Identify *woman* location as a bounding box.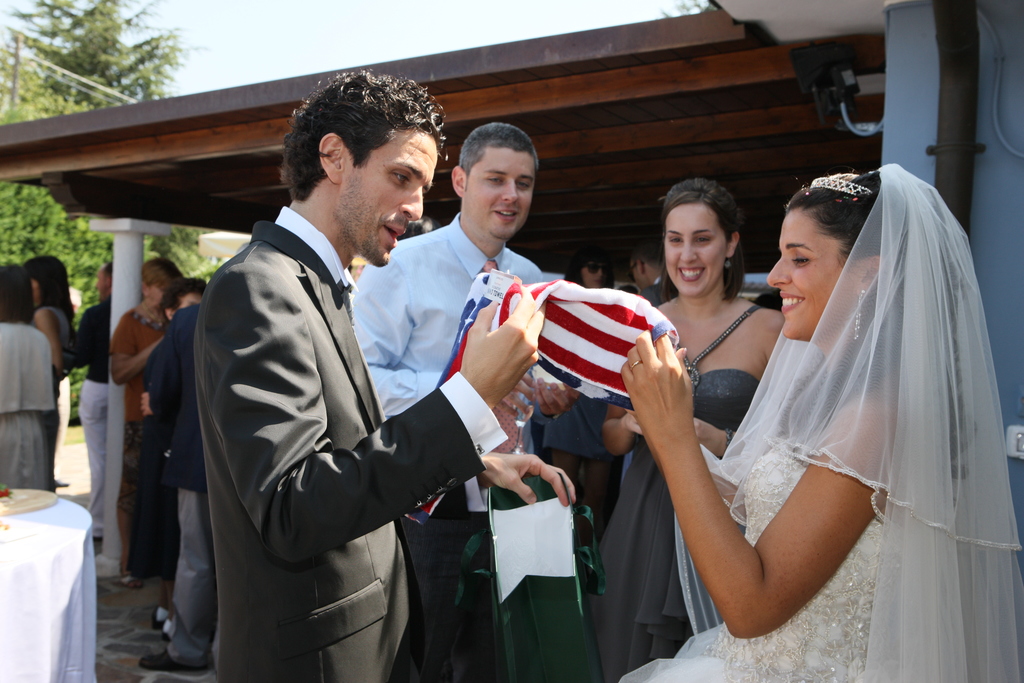
<bbox>75, 263, 113, 538</bbox>.
